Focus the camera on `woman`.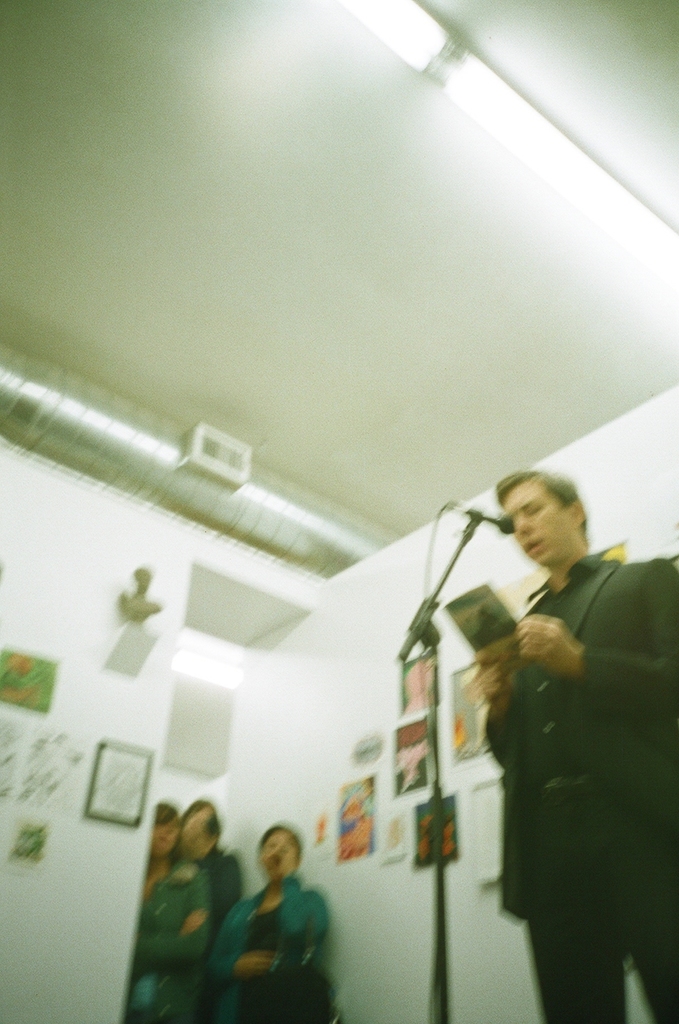
Focus region: (139, 805, 225, 1023).
